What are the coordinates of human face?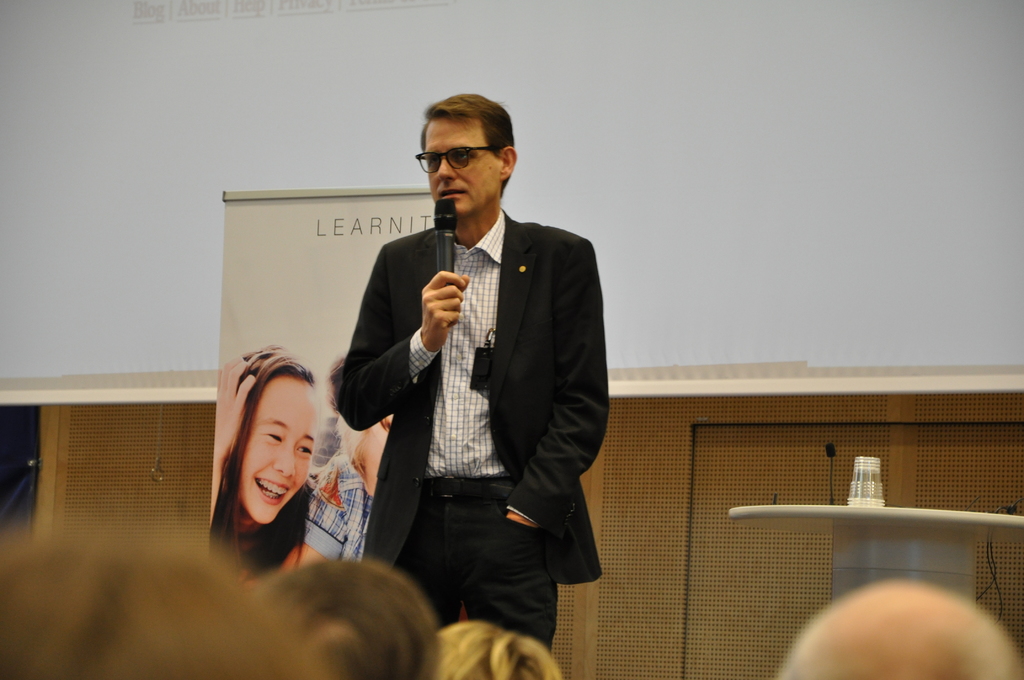
(238, 379, 319, 528).
